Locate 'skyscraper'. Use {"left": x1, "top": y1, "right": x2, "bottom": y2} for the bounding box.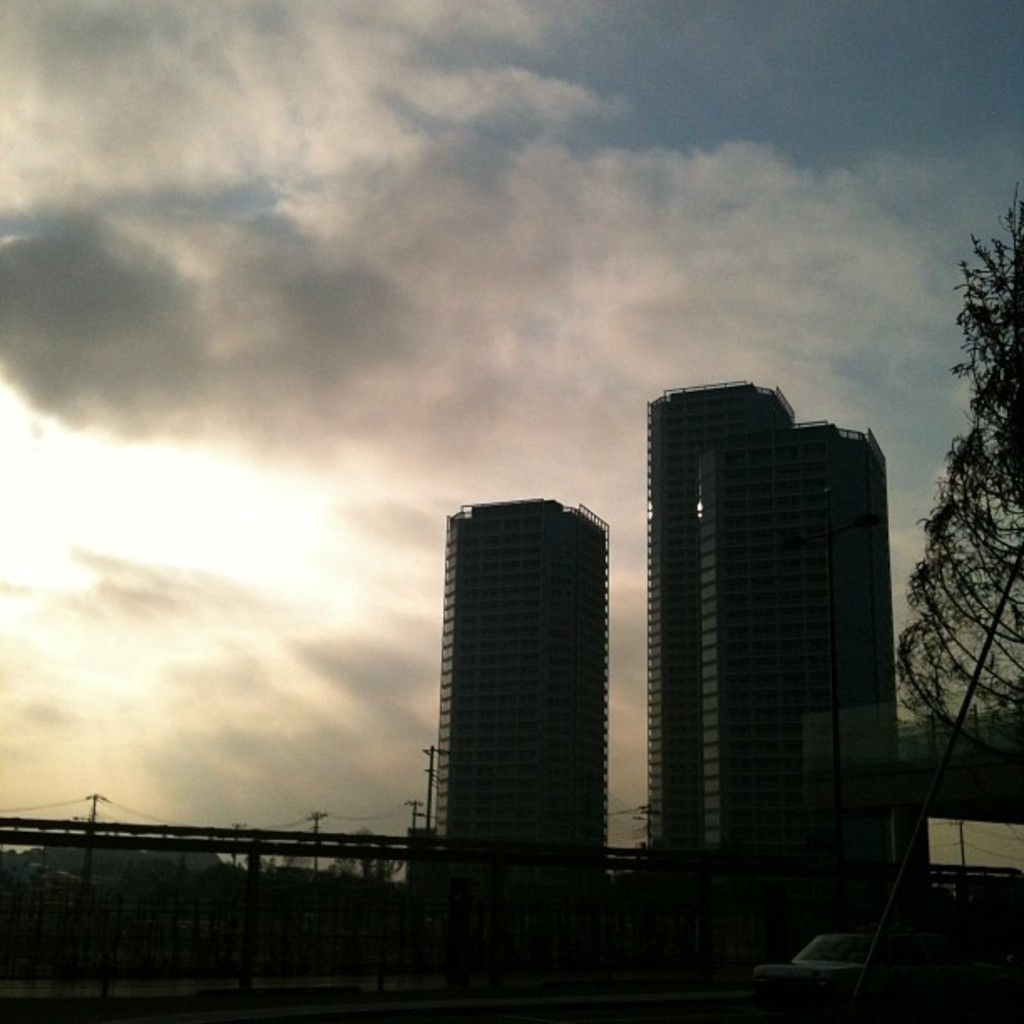
{"left": 609, "top": 323, "right": 909, "bottom": 917}.
